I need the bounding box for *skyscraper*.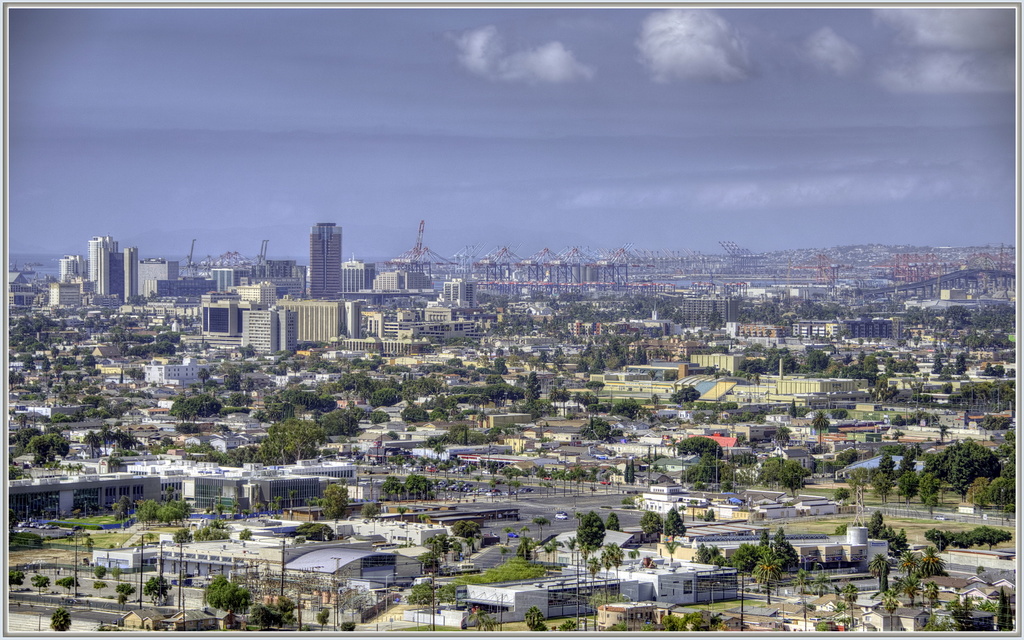
Here it is: [left=308, top=223, right=339, bottom=298].
